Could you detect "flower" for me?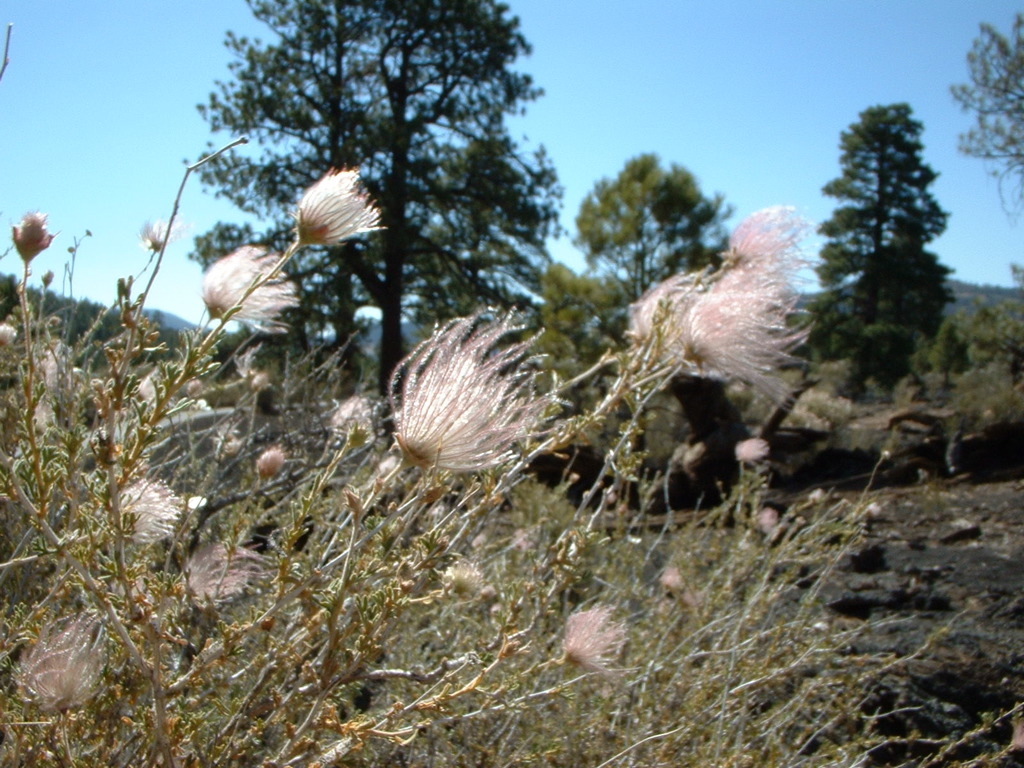
Detection result: (x1=339, y1=392, x2=381, y2=438).
